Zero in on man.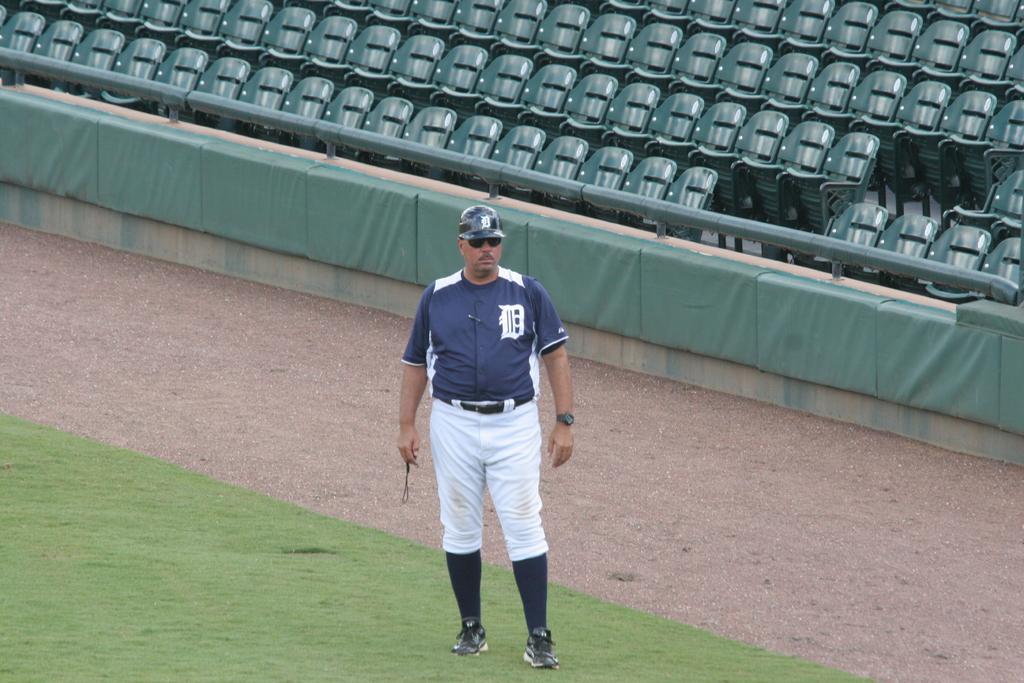
Zeroed in: {"left": 389, "top": 193, "right": 581, "bottom": 665}.
